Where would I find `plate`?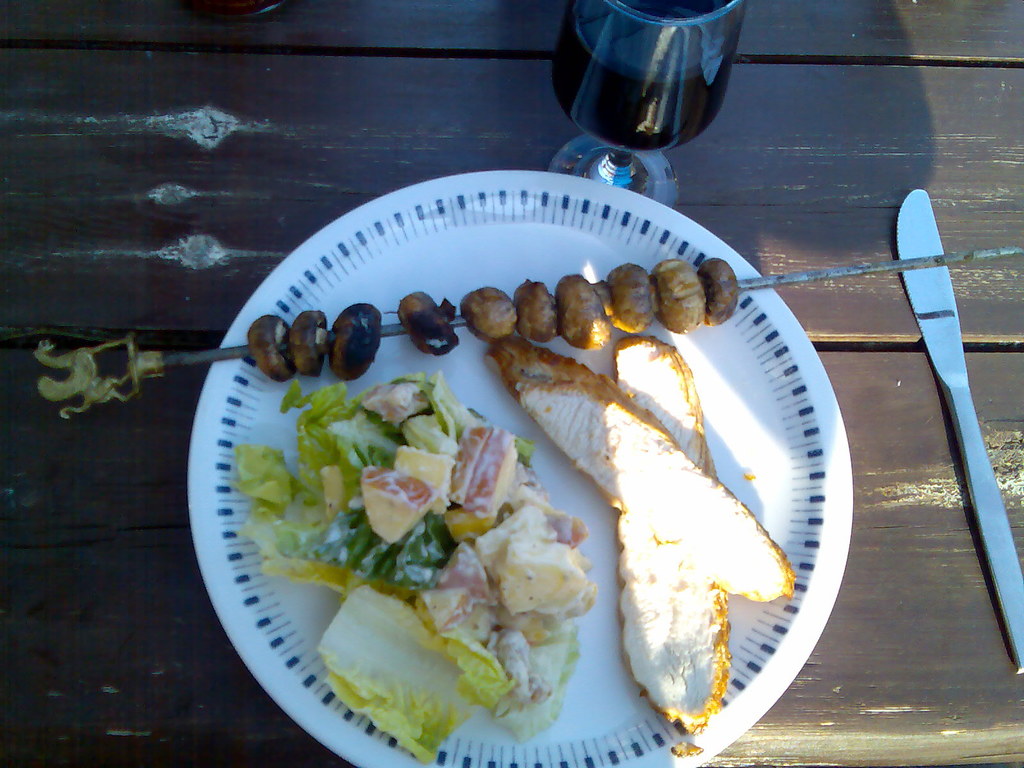
At (left=156, top=165, right=820, bottom=750).
